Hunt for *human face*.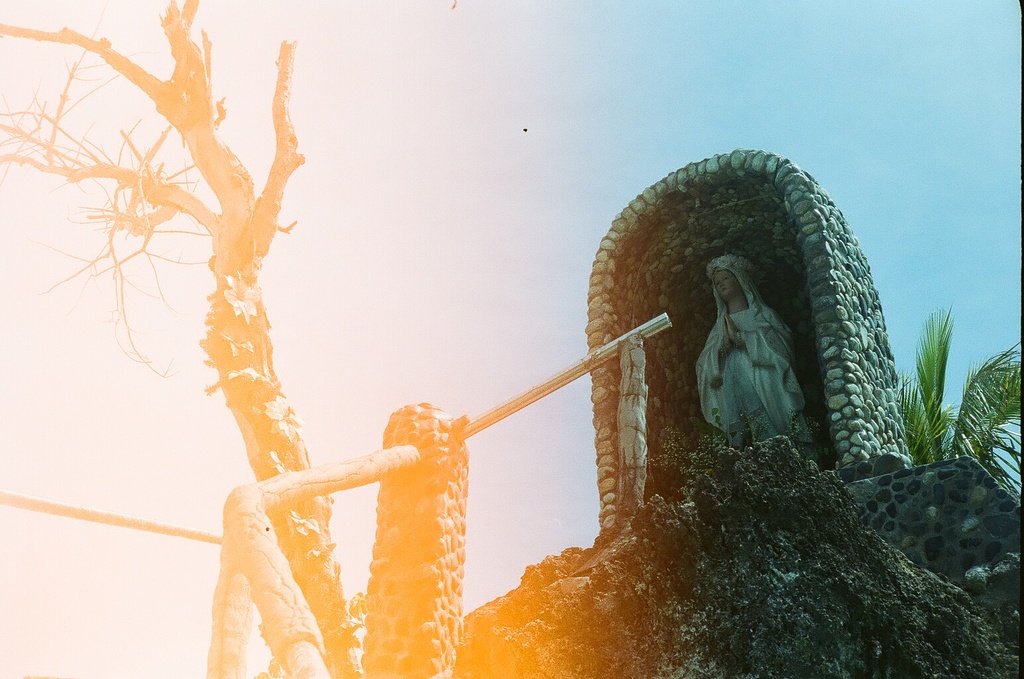
Hunted down at left=708, top=266, right=745, bottom=308.
